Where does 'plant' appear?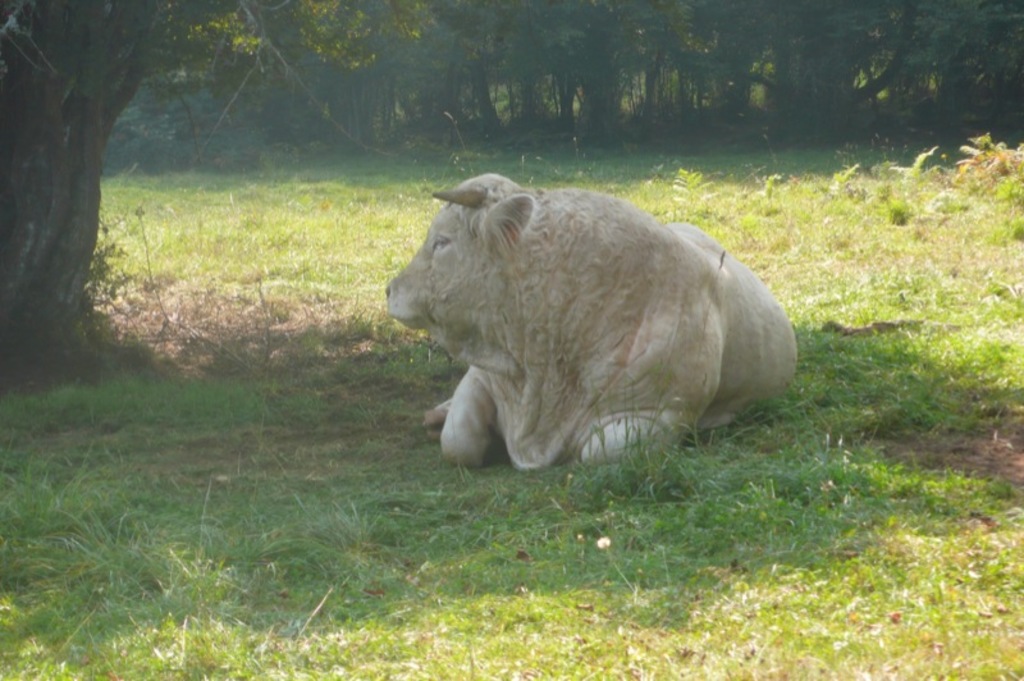
Appears at [673,161,712,207].
